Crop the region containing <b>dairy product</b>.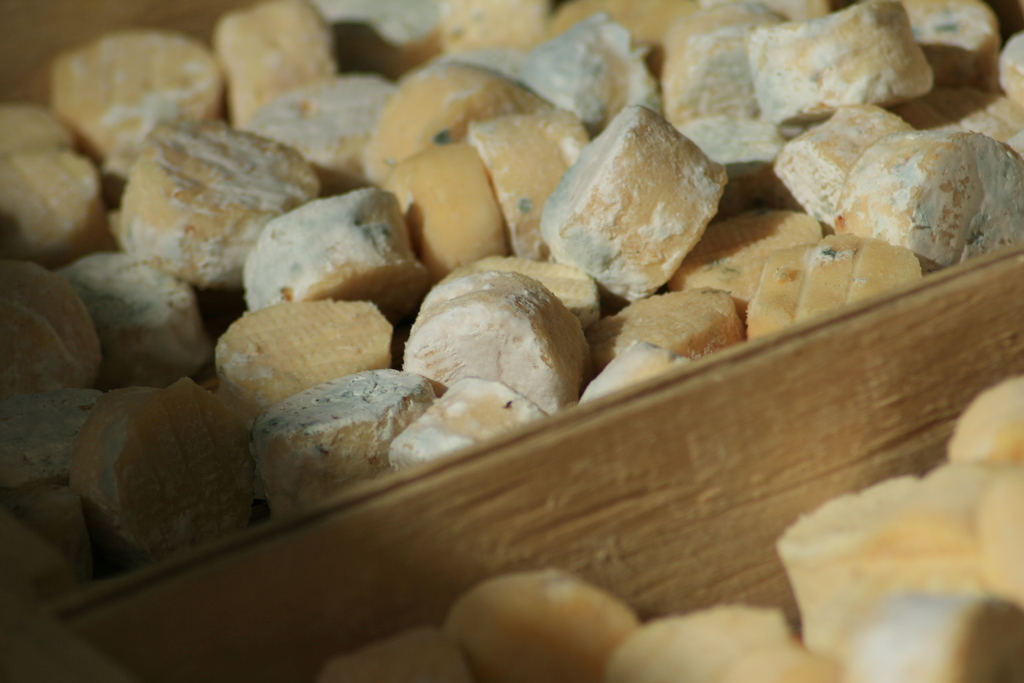
Crop region: bbox=[5, 264, 86, 398].
